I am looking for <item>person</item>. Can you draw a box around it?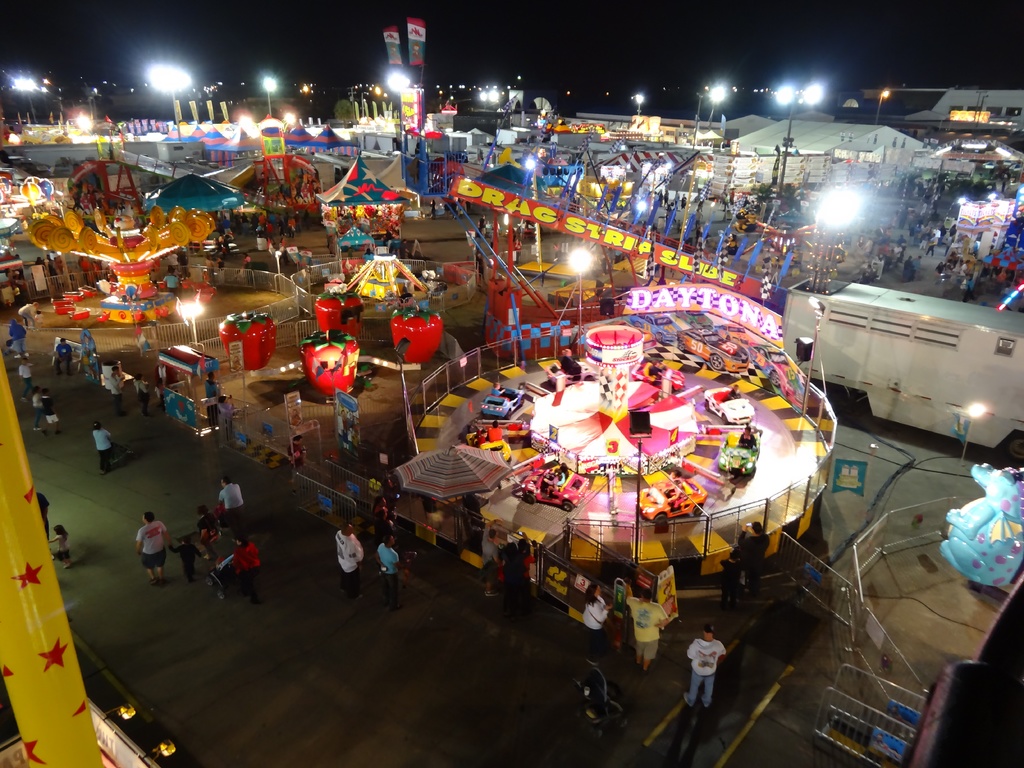
Sure, the bounding box is pyautogui.locateOnScreen(235, 534, 267, 597).
